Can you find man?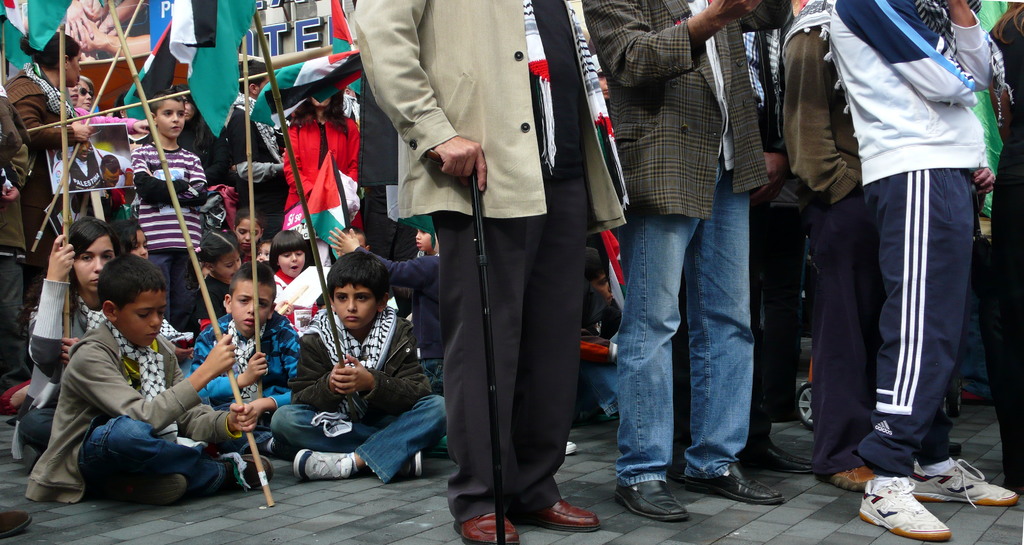
Yes, bounding box: BBox(347, 0, 630, 533).
